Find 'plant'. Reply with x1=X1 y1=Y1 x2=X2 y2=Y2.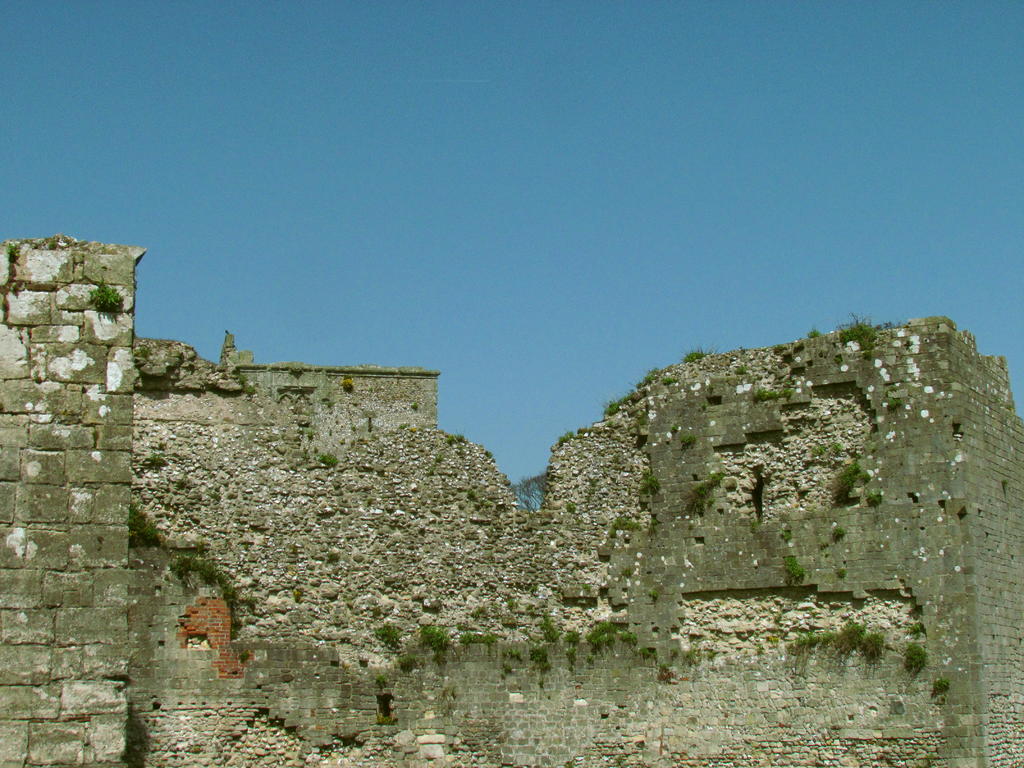
x1=550 y1=365 x2=664 y2=449.
